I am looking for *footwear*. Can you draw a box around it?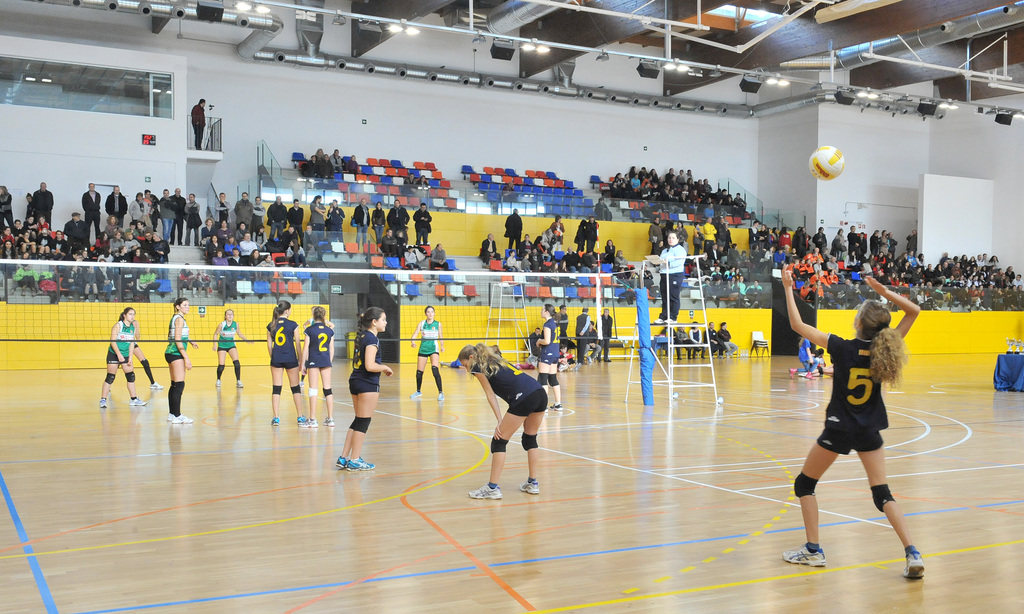
Sure, the bounding box is {"x1": 666, "y1": 319, "x2": 674, "y2": 325}.
